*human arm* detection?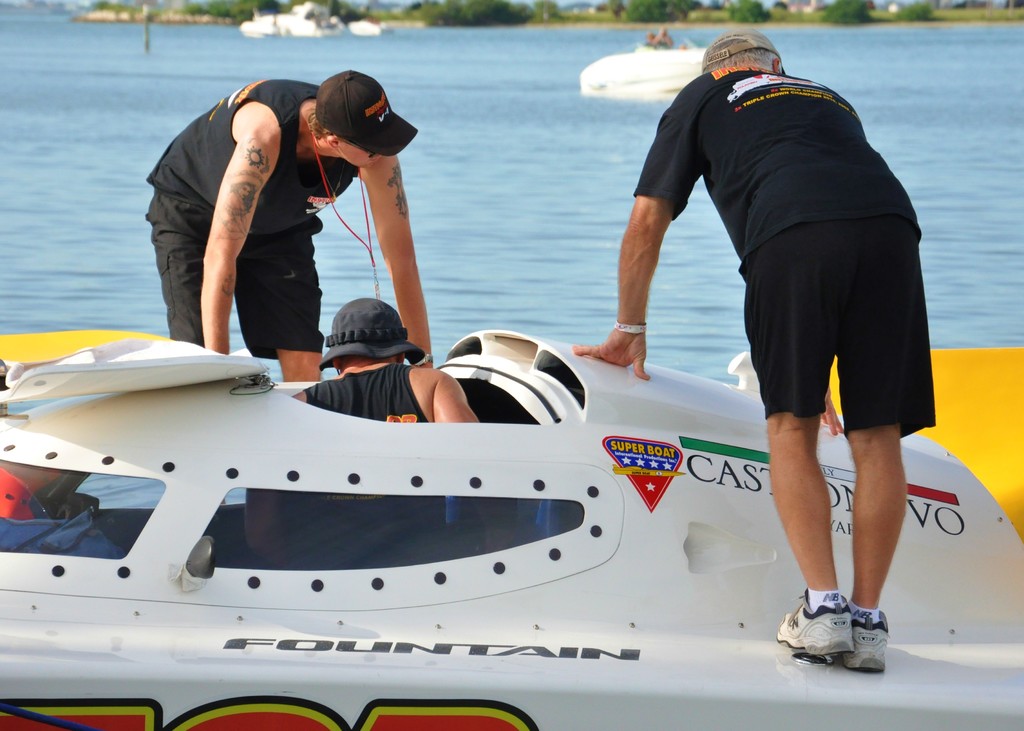
x1=568, y1=99, x2=702, y2=380
